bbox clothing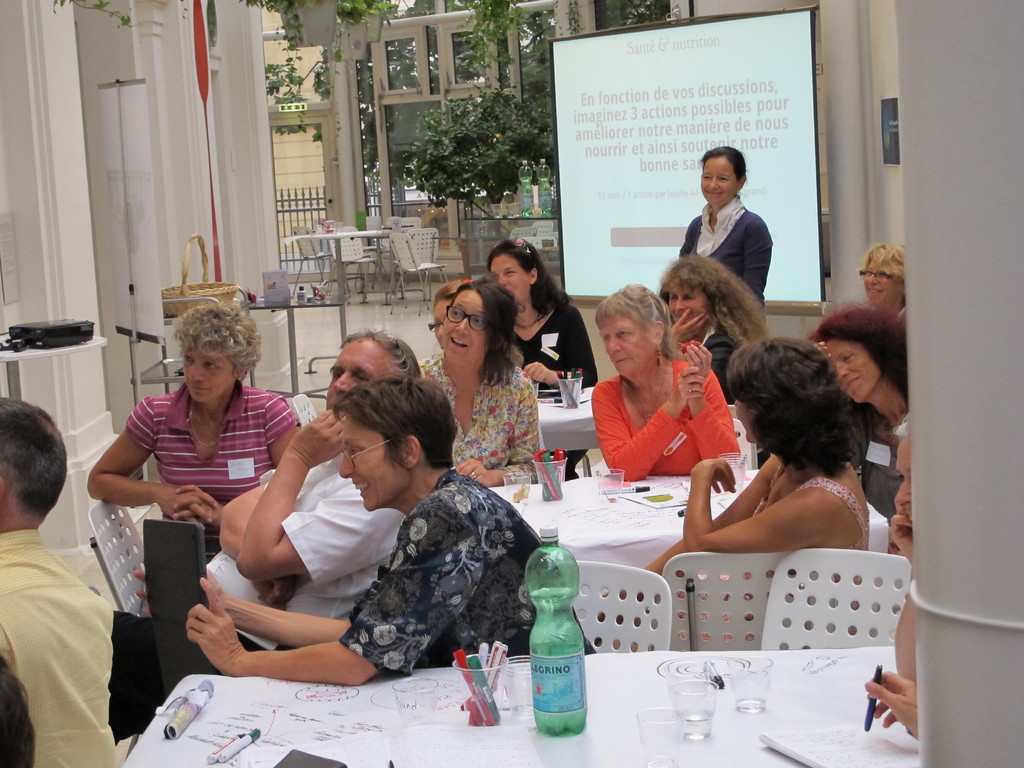
510:300:611:478
